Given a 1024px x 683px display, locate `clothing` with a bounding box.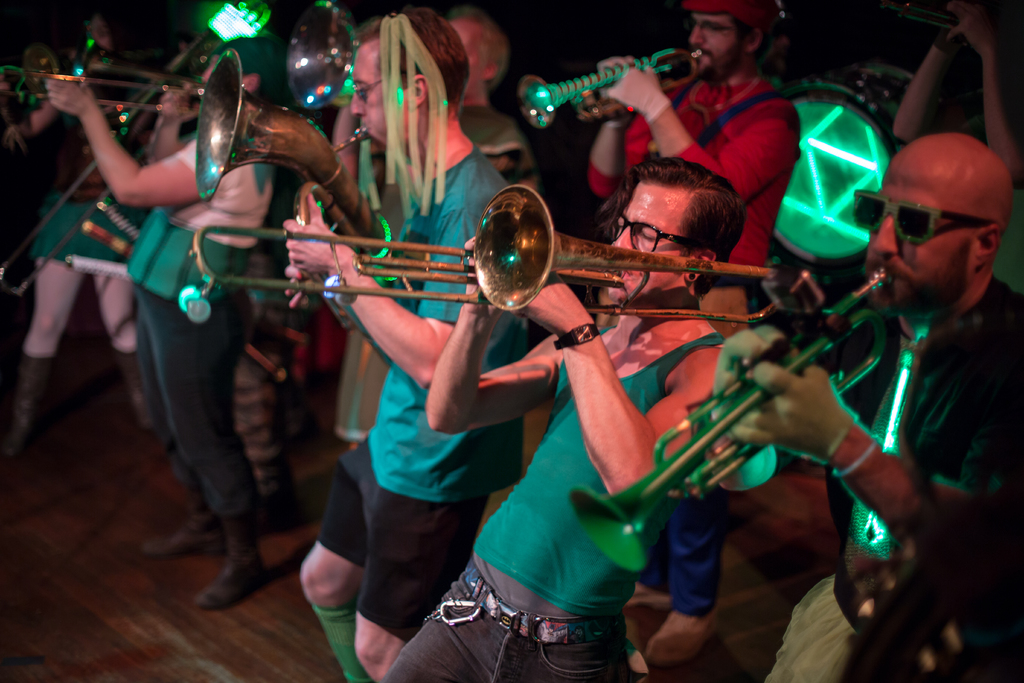
Located: x1=314, y1=134, x2=533, y2=649.
